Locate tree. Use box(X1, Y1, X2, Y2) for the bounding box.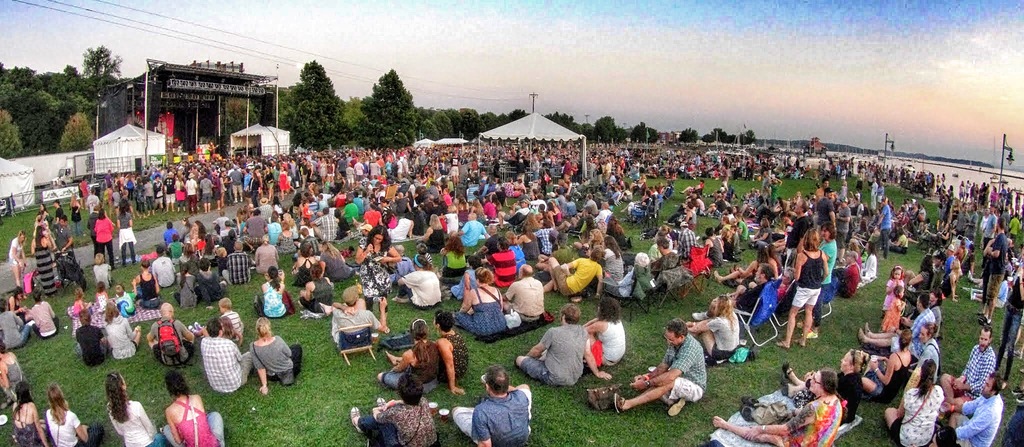
box(348, 65, 417, 152).
